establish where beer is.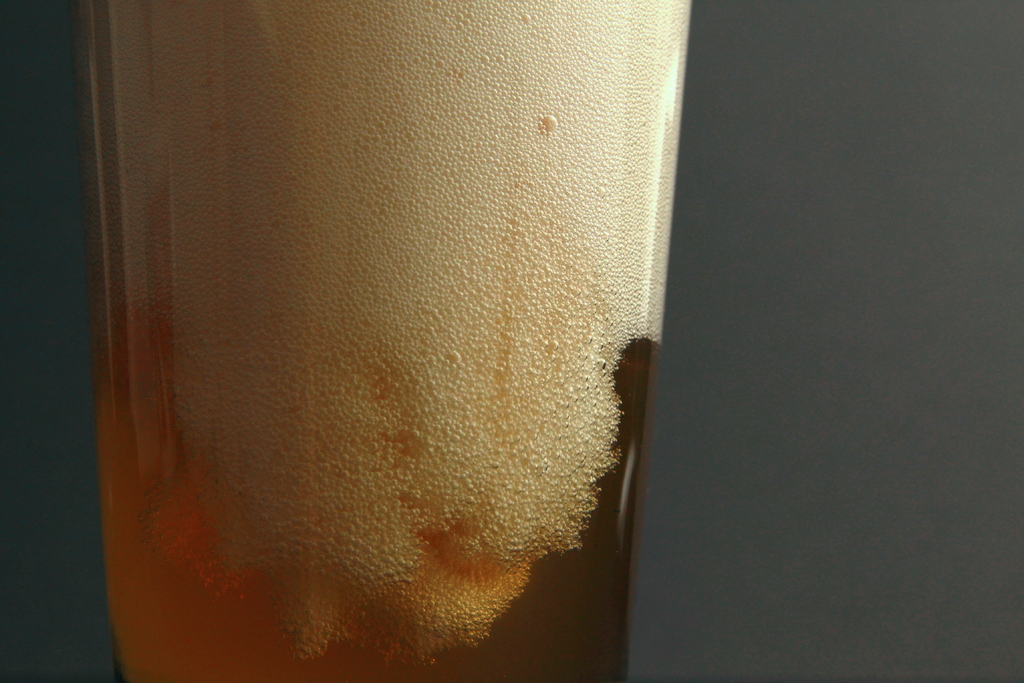
Established at pyautogui.locateOnScreen(88, 3, 694, 682).
